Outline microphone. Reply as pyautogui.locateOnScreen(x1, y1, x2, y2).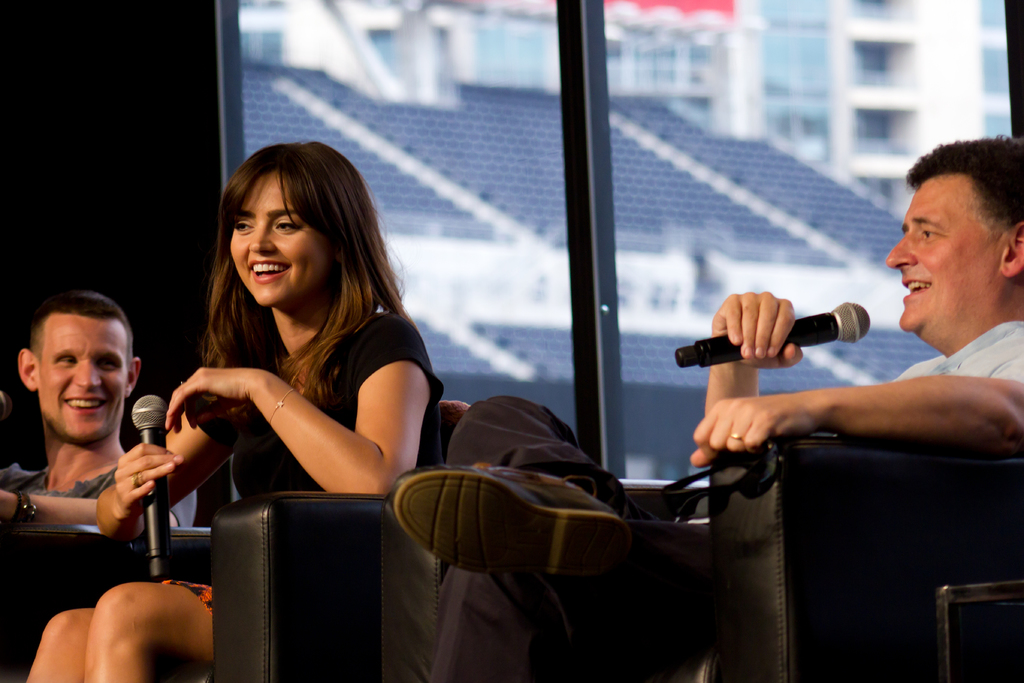
pyautogui.locateOnScreen(130, 396, 170, 584).
